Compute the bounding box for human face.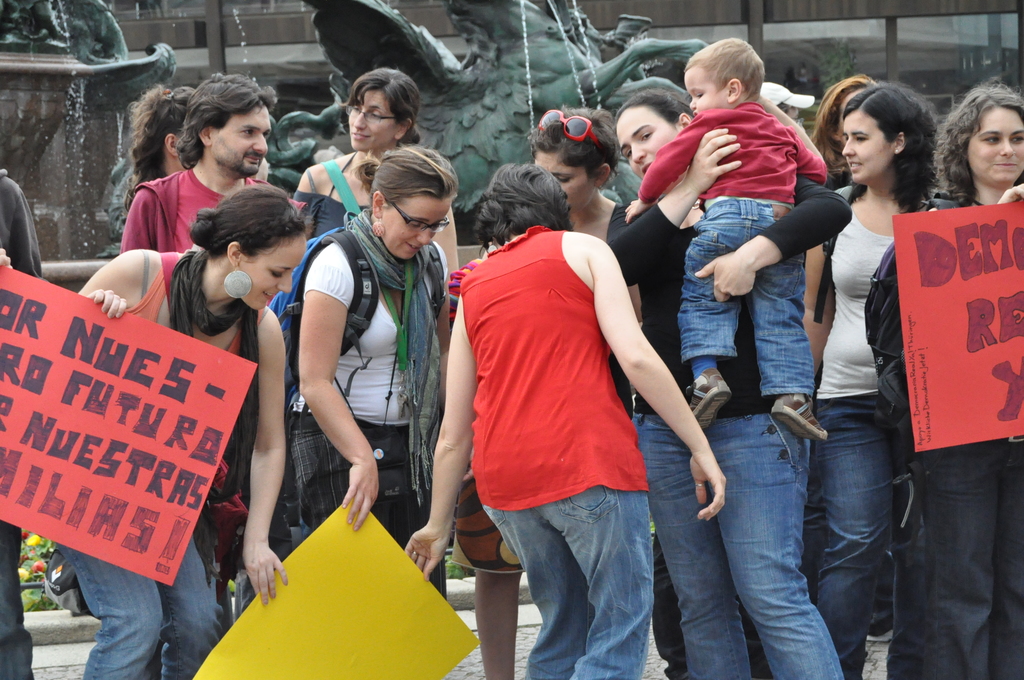
{"left": 616, "top": 111, "right": 676, "bottom": 177}.
